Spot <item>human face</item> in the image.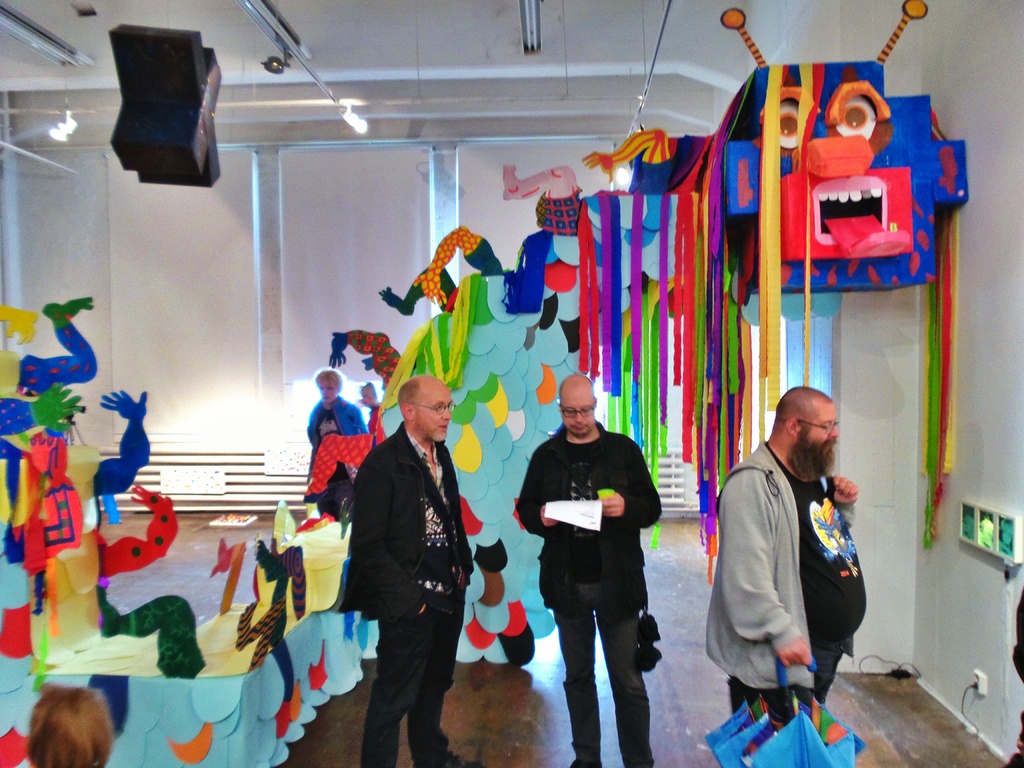
<item>human face</item> found at 559:390:596:436.
